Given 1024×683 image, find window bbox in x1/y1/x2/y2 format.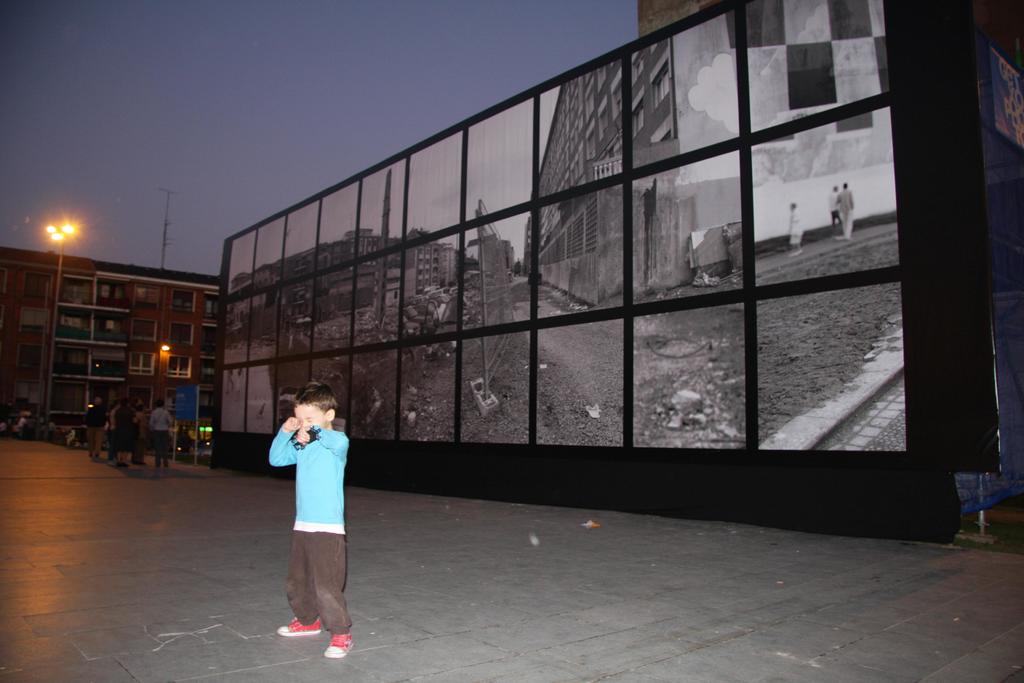
20/342/41/366.
